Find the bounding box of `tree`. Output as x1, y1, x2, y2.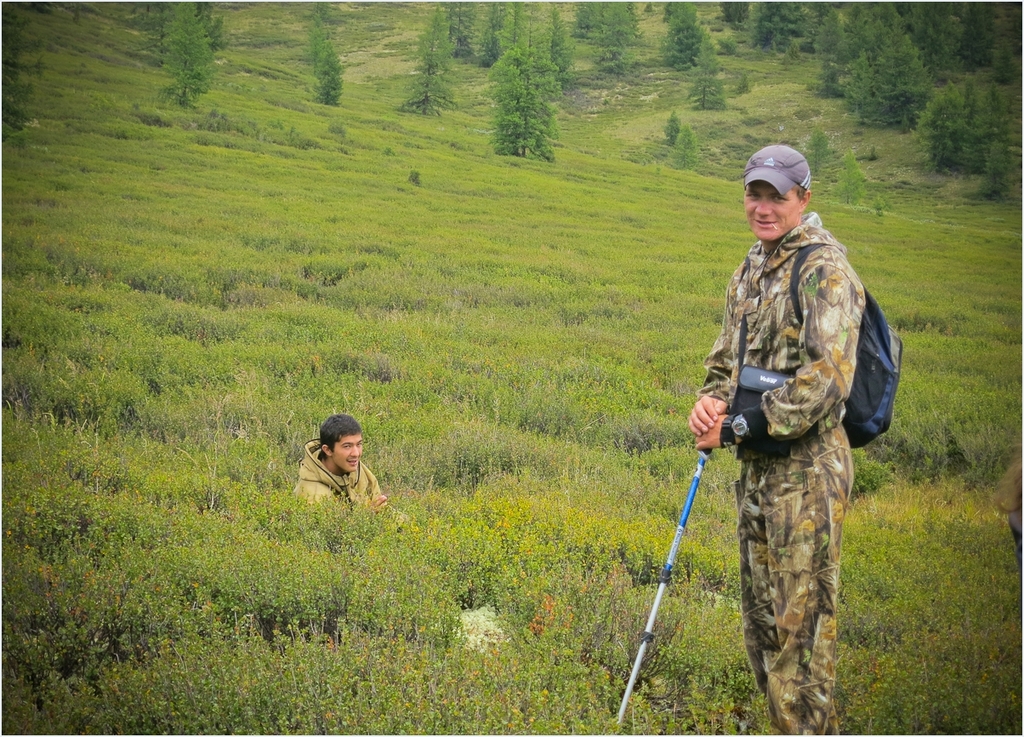
657, 109, 699, 152.
